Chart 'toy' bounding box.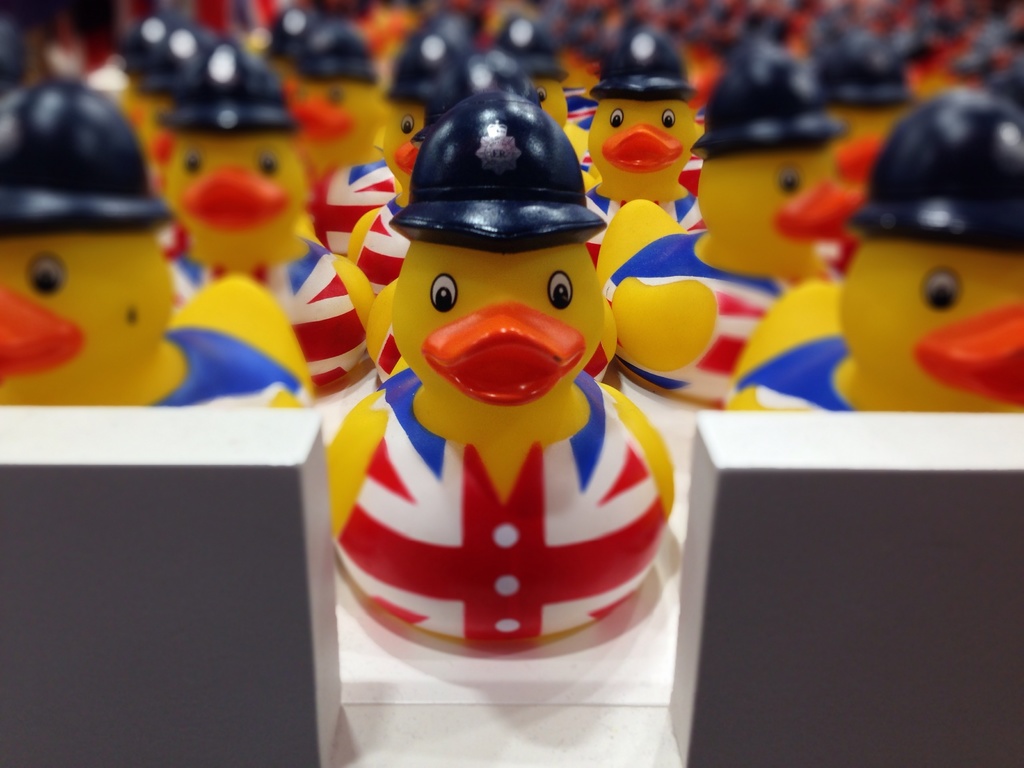
Charted: 106,18,182,95.
